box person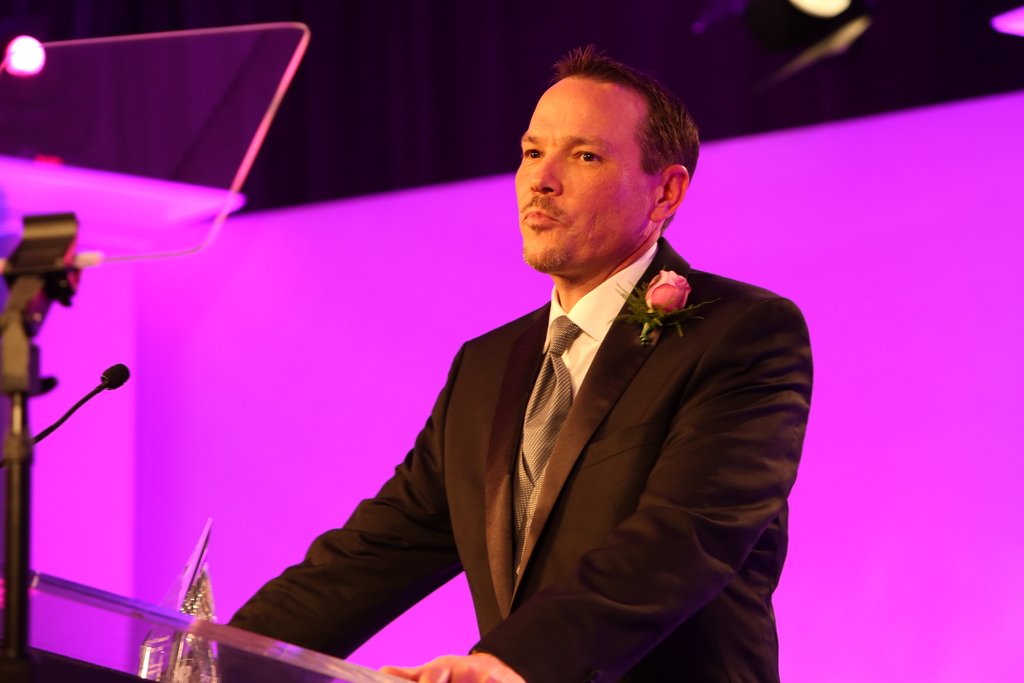
228/65/831/682
